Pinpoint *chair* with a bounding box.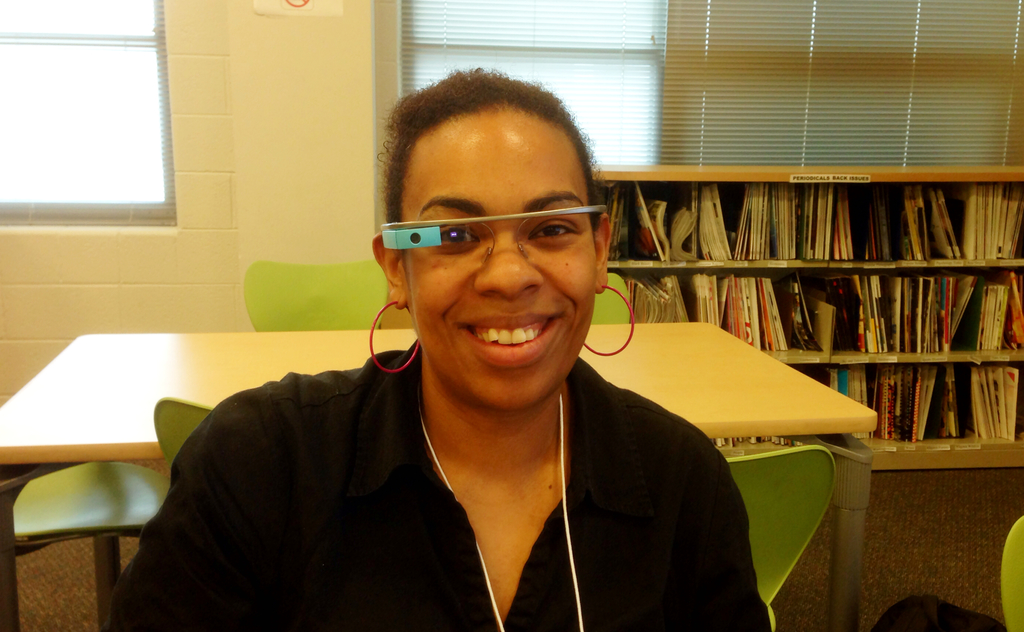
BBox(995, 518, 1023, 631).
